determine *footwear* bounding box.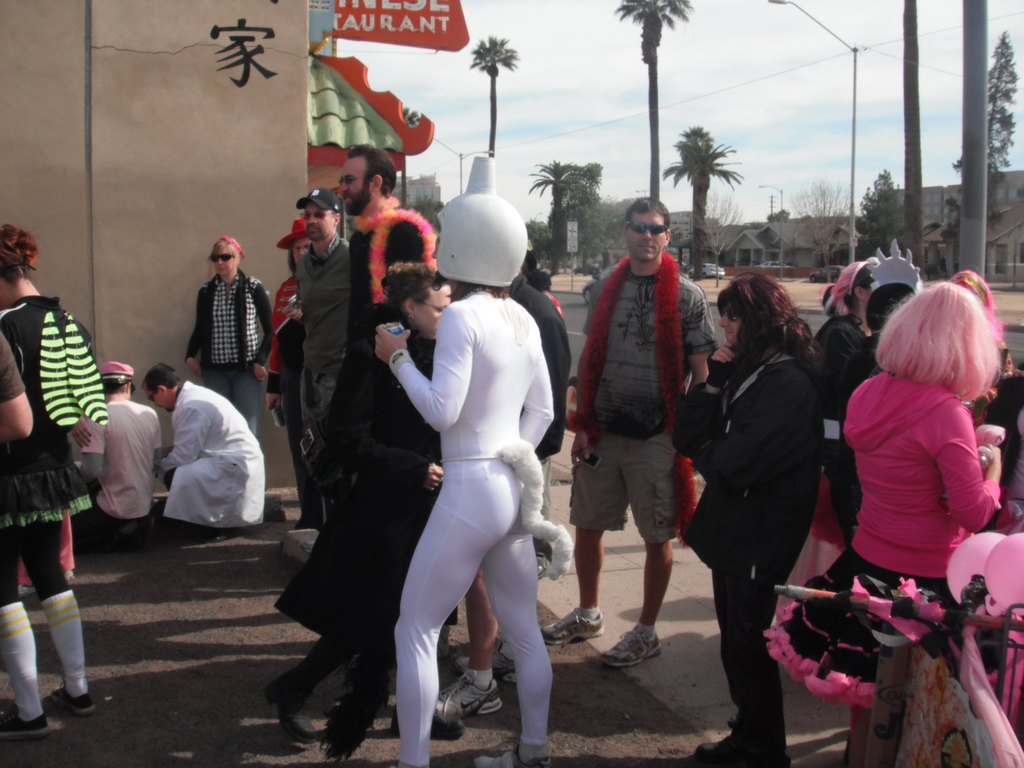
Determined: [left=269, top=648, right=344, bottom=752].
